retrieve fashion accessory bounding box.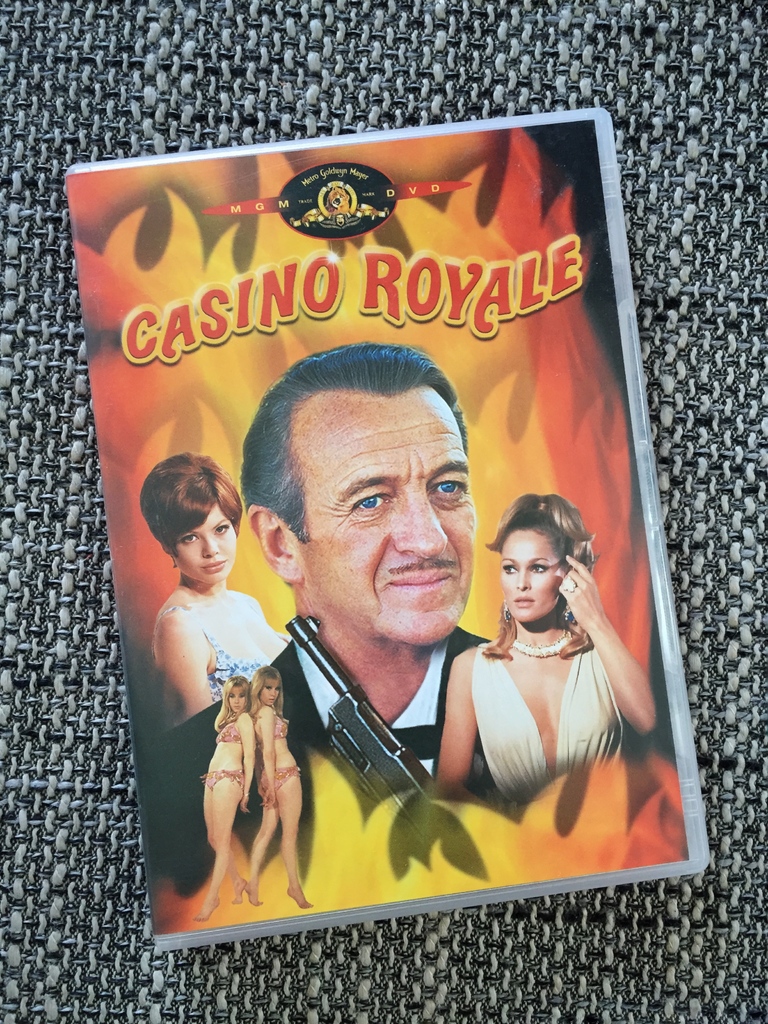
Bounding box: (510,632,568,666).
